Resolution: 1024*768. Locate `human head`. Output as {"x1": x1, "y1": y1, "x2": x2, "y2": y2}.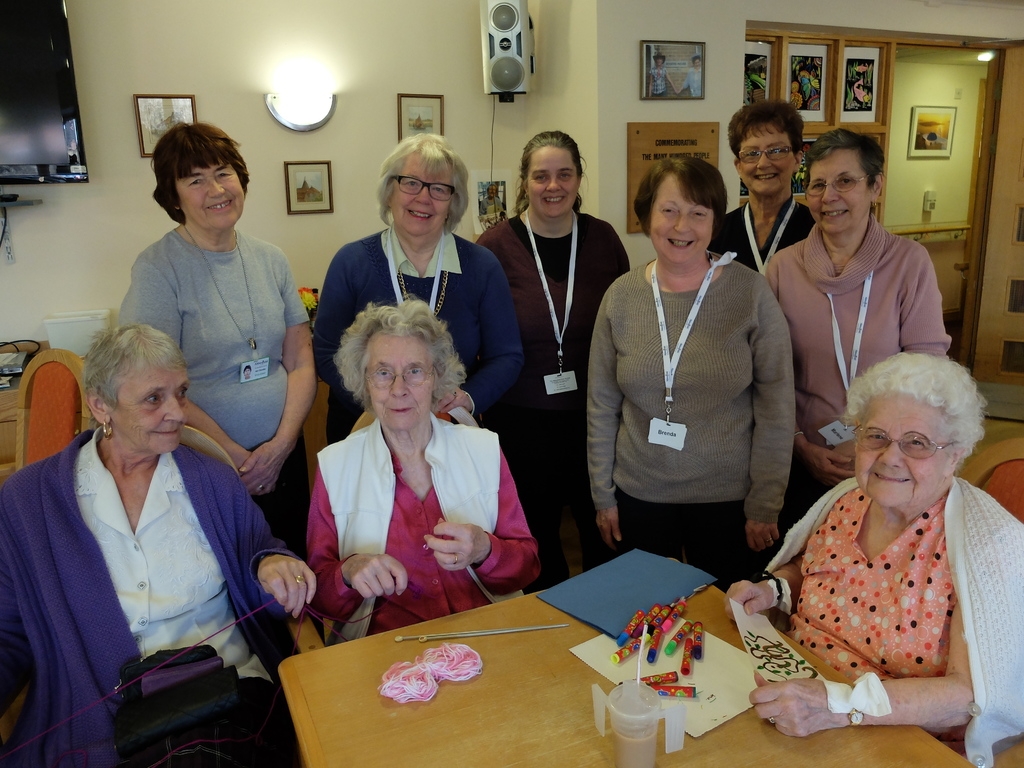
{"x1": 356, "y1": 304, "x2": 453, "y2": 431}.
